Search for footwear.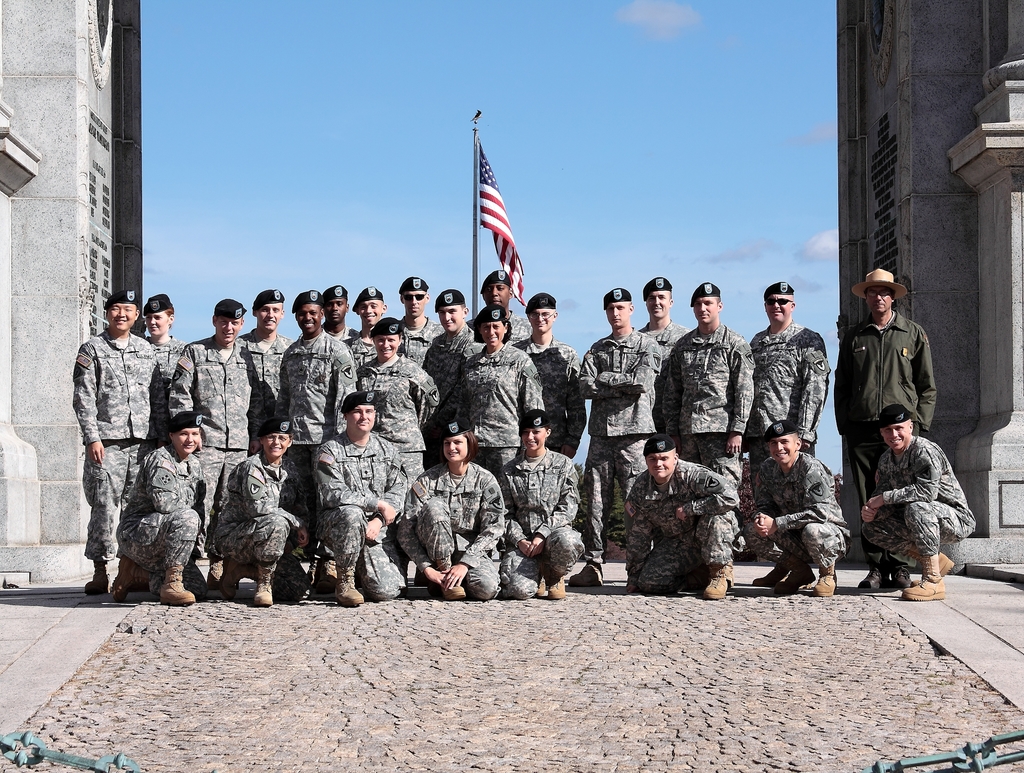
Found at <region>212, 555, 247, 595</region>.
